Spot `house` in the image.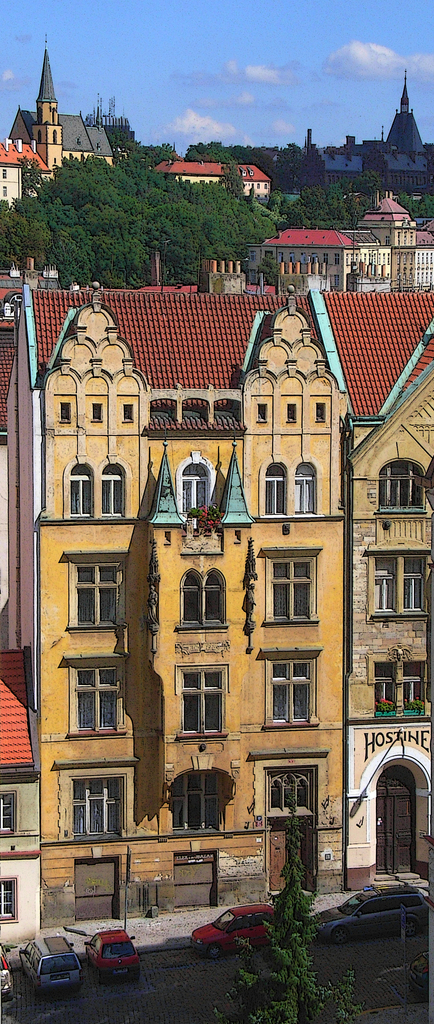
`house` found at l=172, t=152, r=281, b=204.
